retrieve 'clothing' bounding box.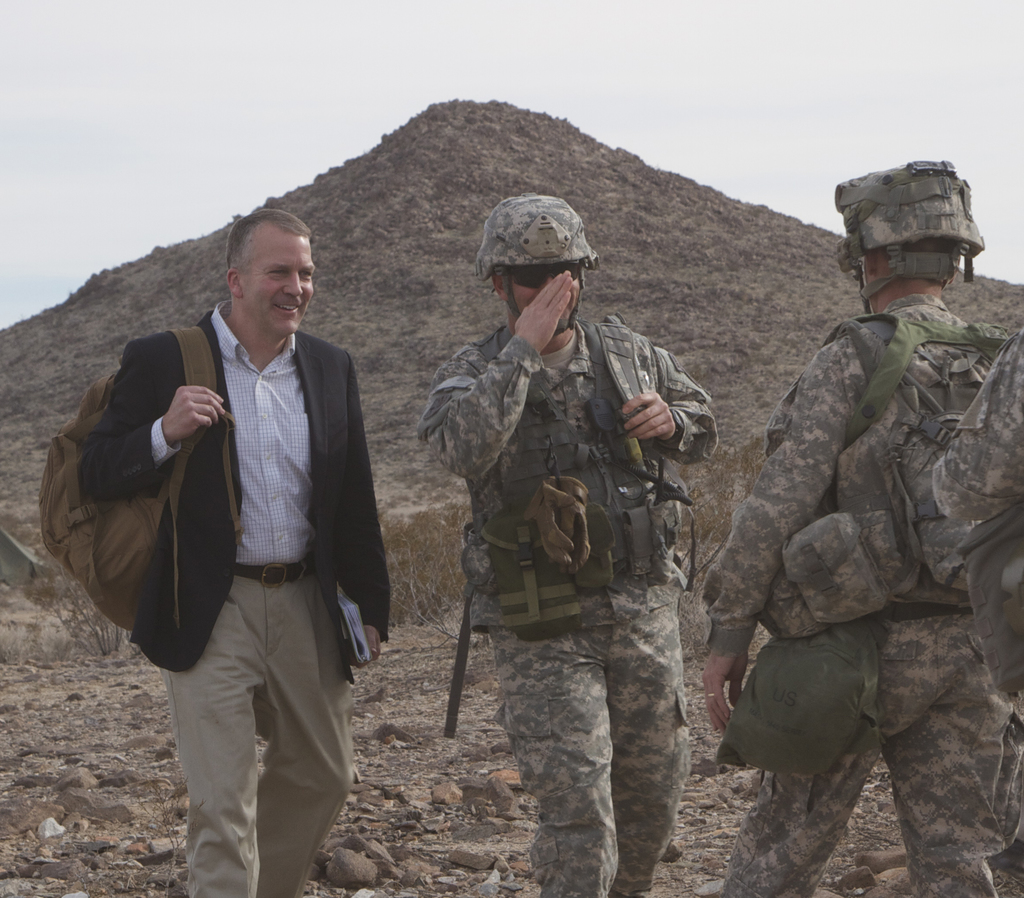
Bounding box: l=701, t=295, r=1023, b=897.
